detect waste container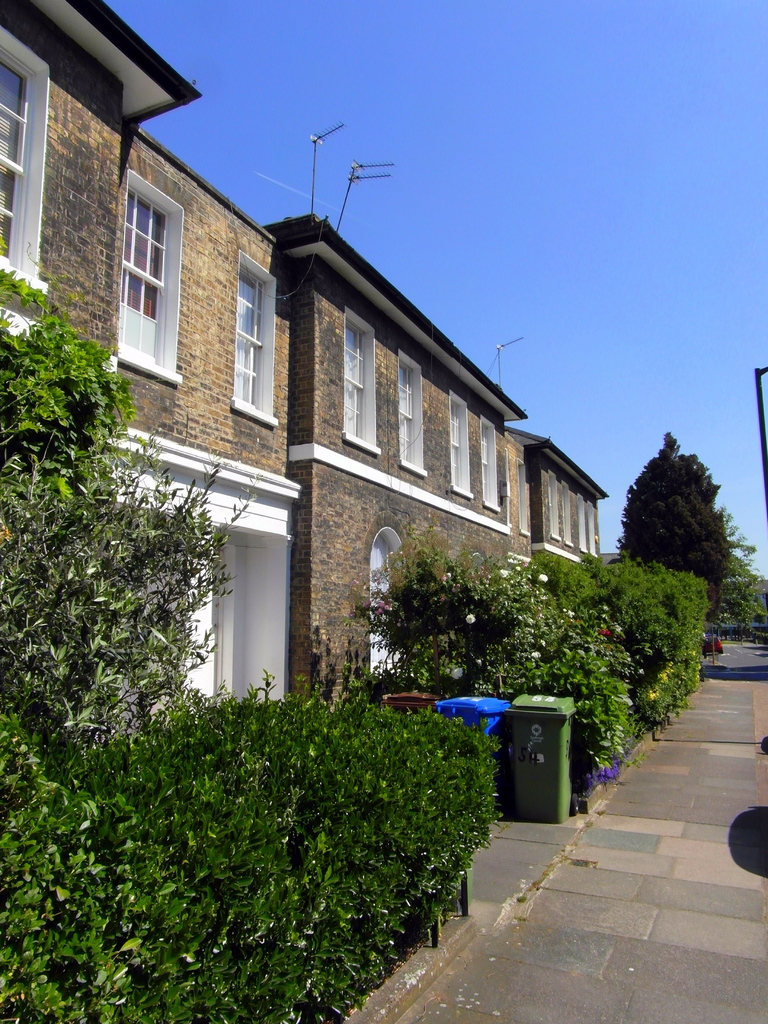
x1=433 y1=685 x2=518 y2=818
